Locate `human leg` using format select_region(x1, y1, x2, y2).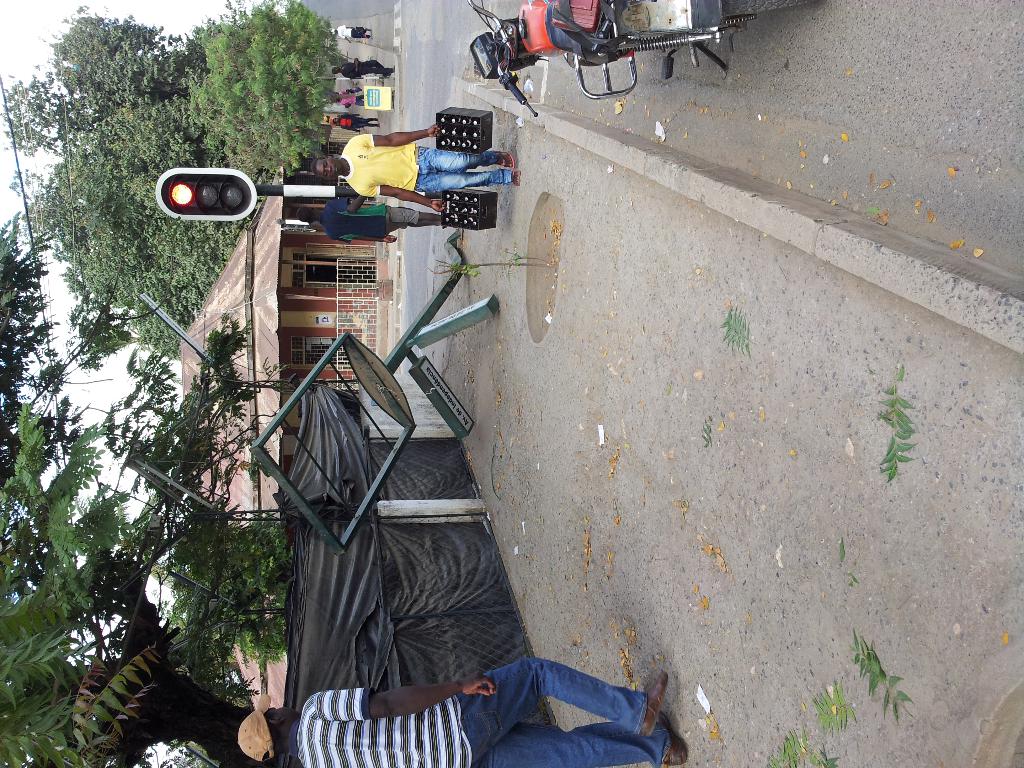
select_region(419, 152, 515, 179).
